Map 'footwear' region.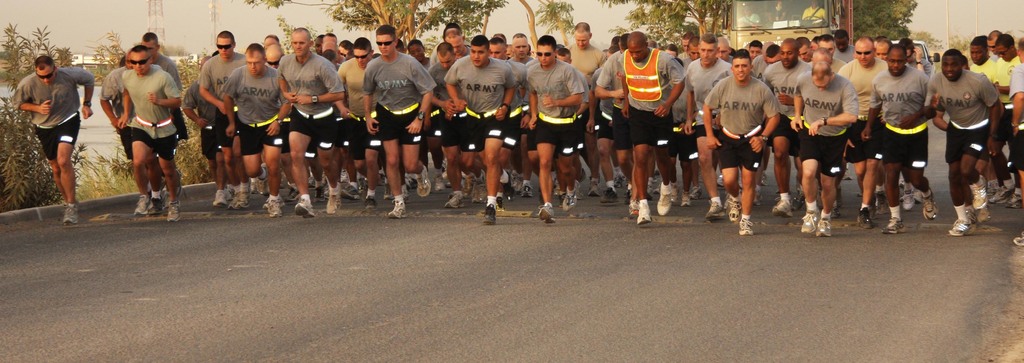
Mapped to bbox=(611, 173, 628, 187).
